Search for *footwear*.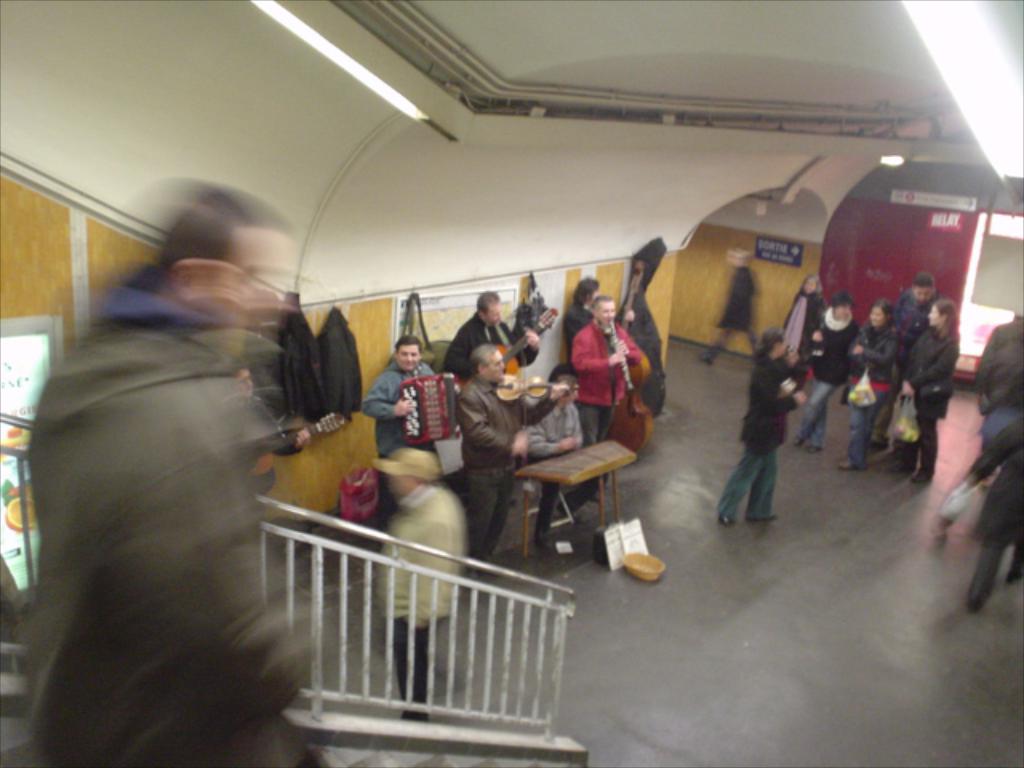
Found at (749, 509, 778, 520).
